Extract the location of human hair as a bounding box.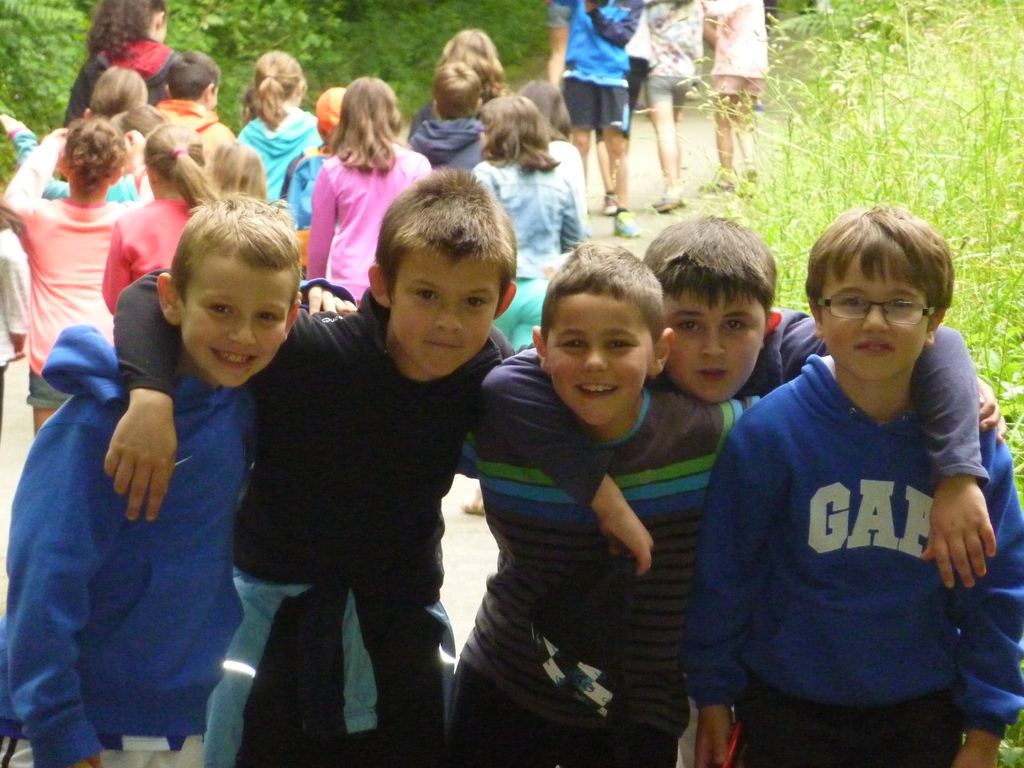
163:49:220:102.
